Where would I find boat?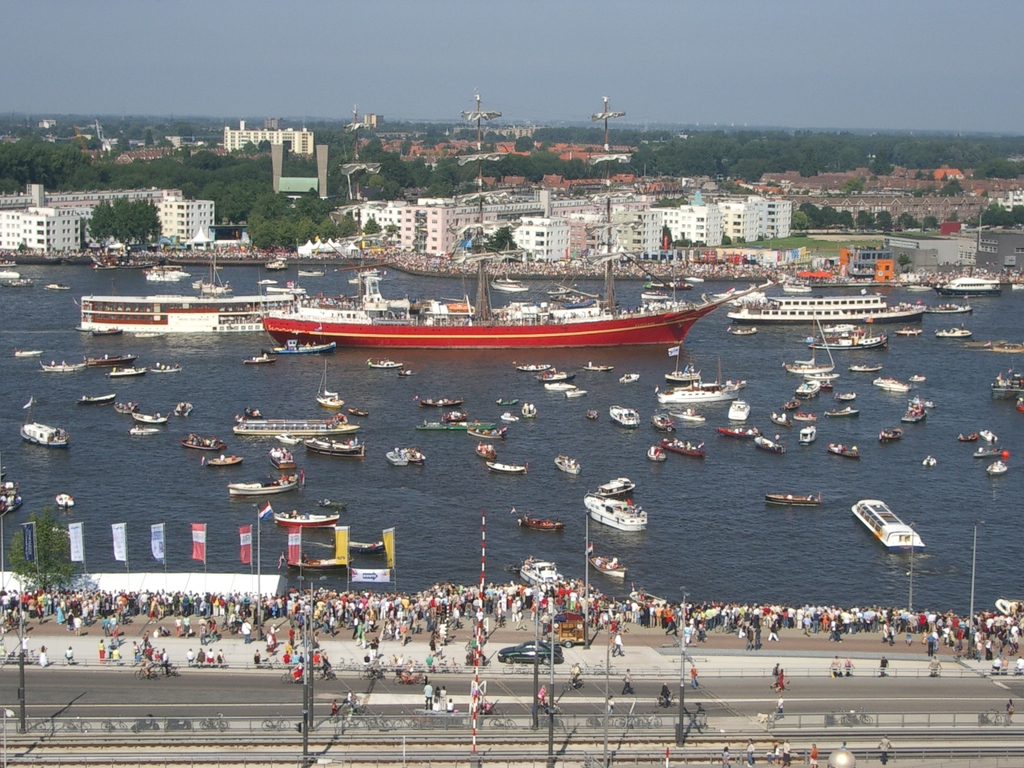
At 609,399,641,426.
